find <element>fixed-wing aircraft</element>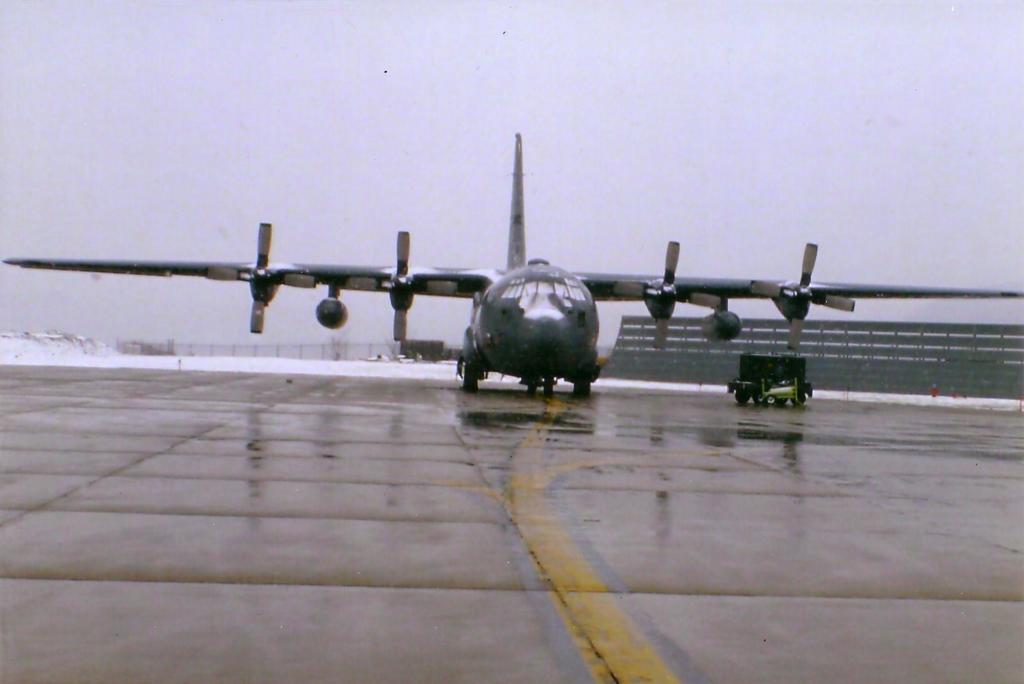
region(1, 131, 1023, 395)
